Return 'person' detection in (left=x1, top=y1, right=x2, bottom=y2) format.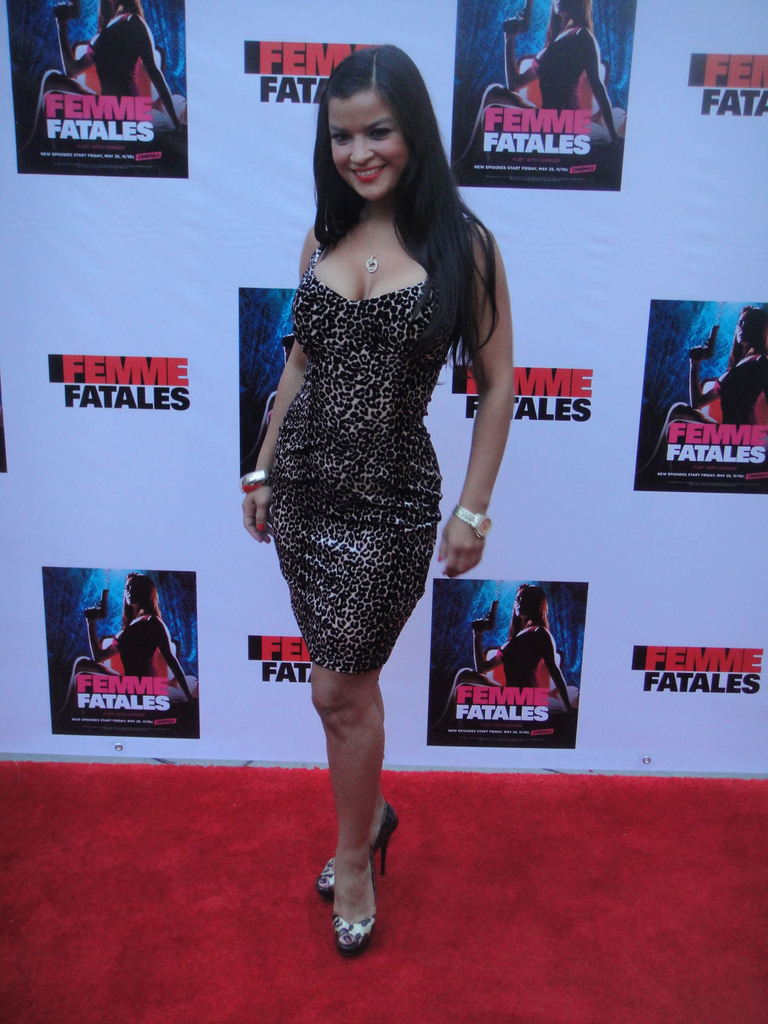
(left=38, top=0, right=180, bottom=152).
